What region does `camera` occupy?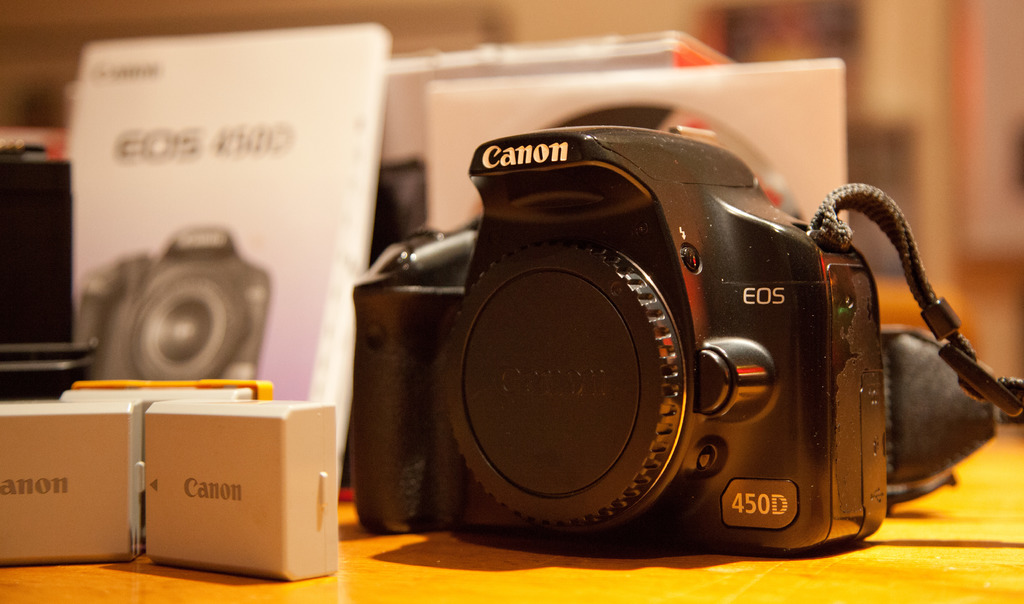
bbox=(72, 225, 270, 377).
